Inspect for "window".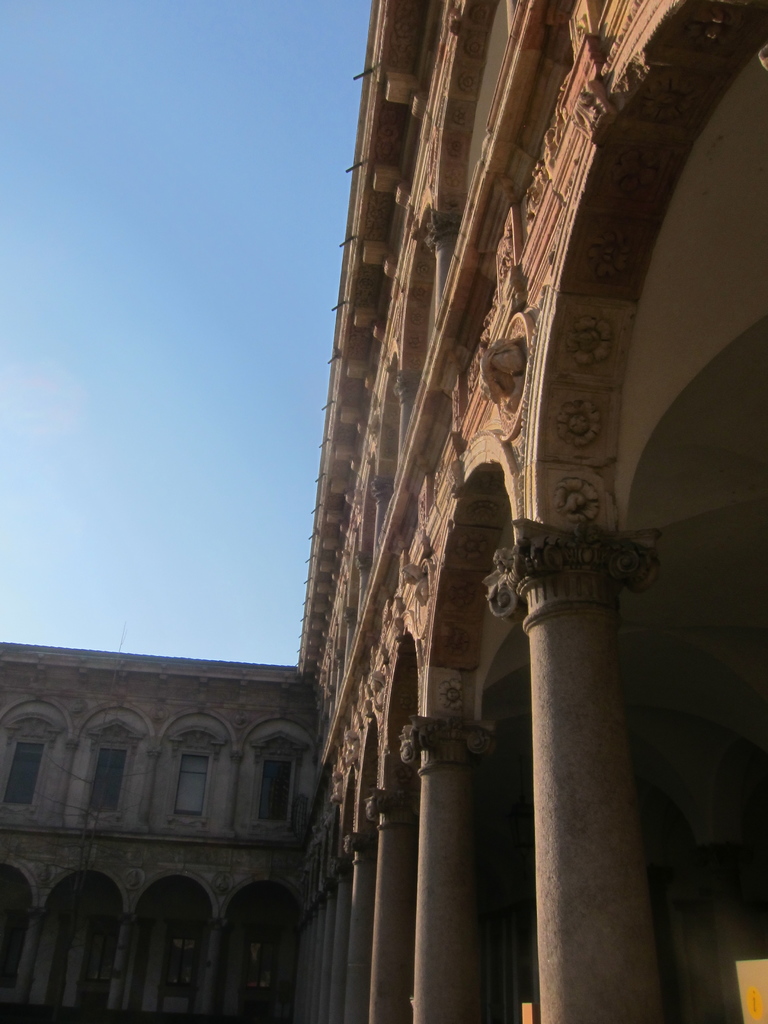
Inspection: l=79, t=923, r=120, b=1016.
